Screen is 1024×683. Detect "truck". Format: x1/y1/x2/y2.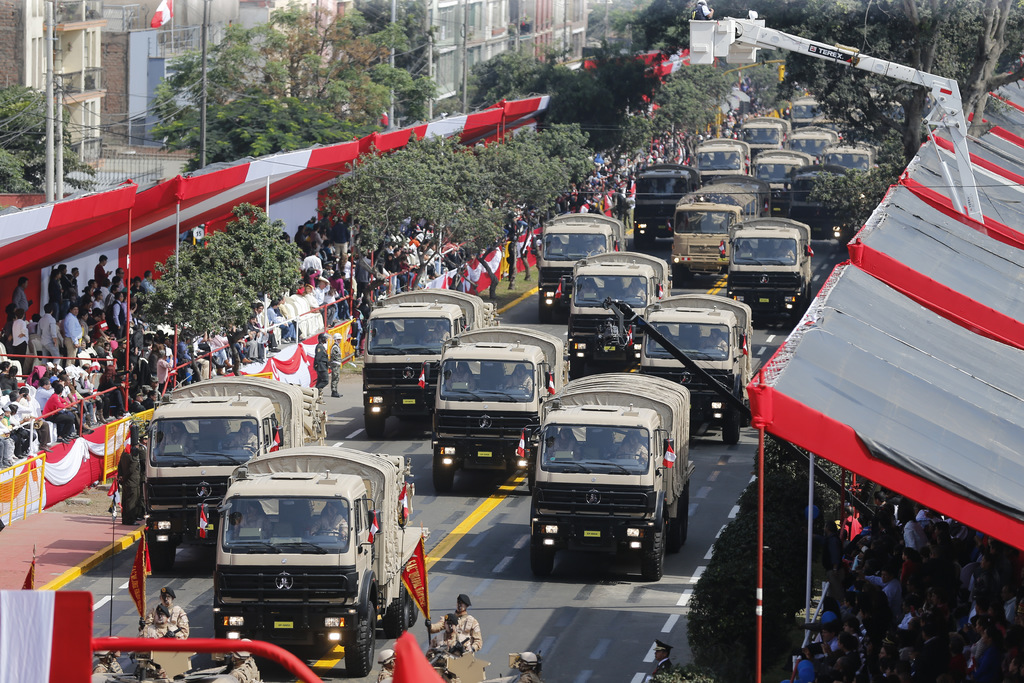
539/203/634/324.
